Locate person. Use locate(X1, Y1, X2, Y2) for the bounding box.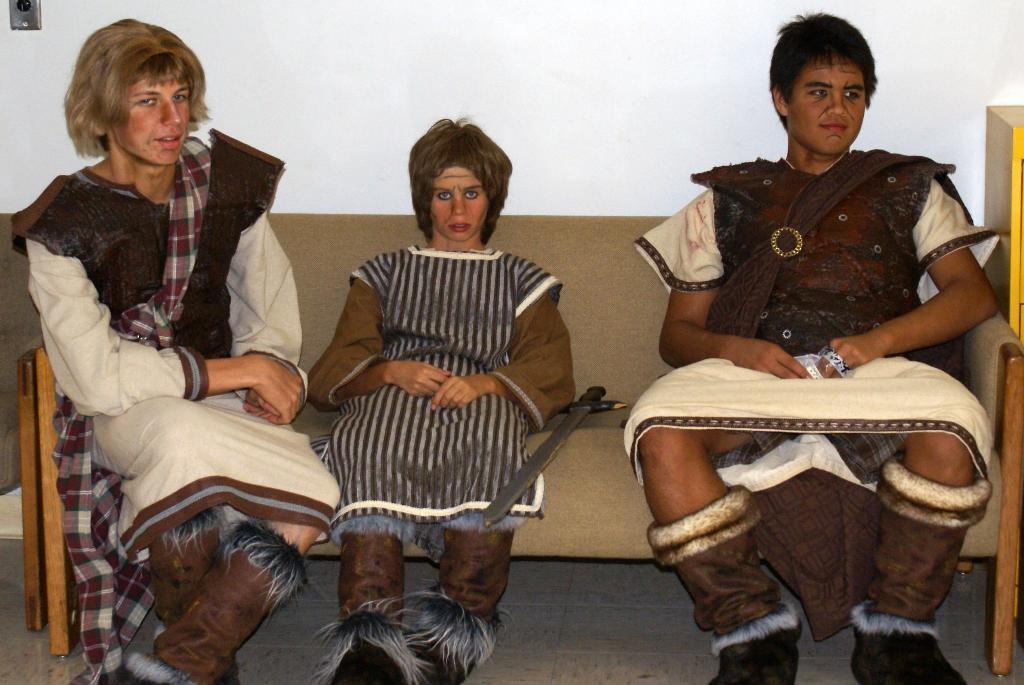
locate(625, 13, 1009, 684).
